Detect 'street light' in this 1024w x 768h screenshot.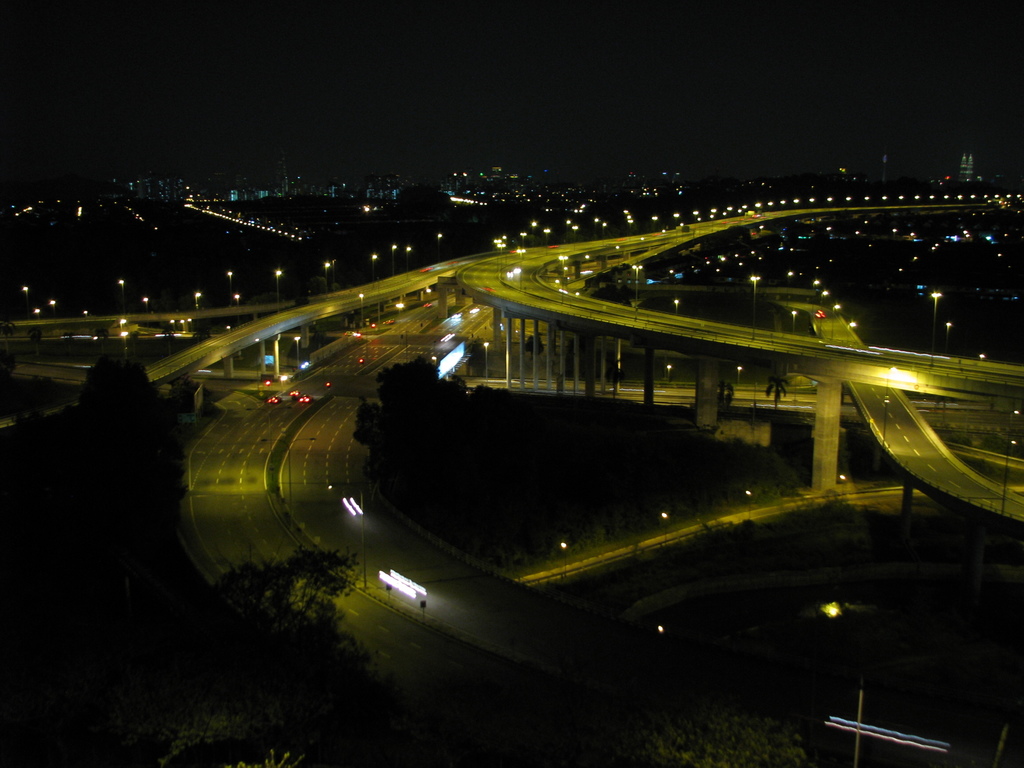
Detection: x1=483 y1=339 x2=493 y2=381.
